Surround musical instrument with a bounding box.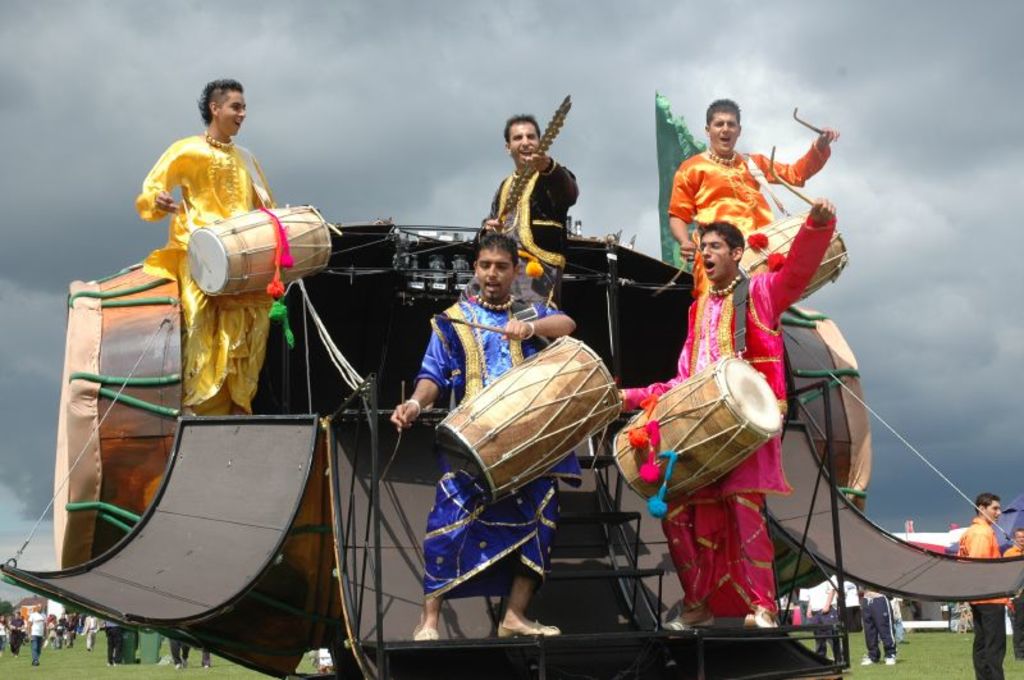
left=184, top=201, right=330, bottom=296.
